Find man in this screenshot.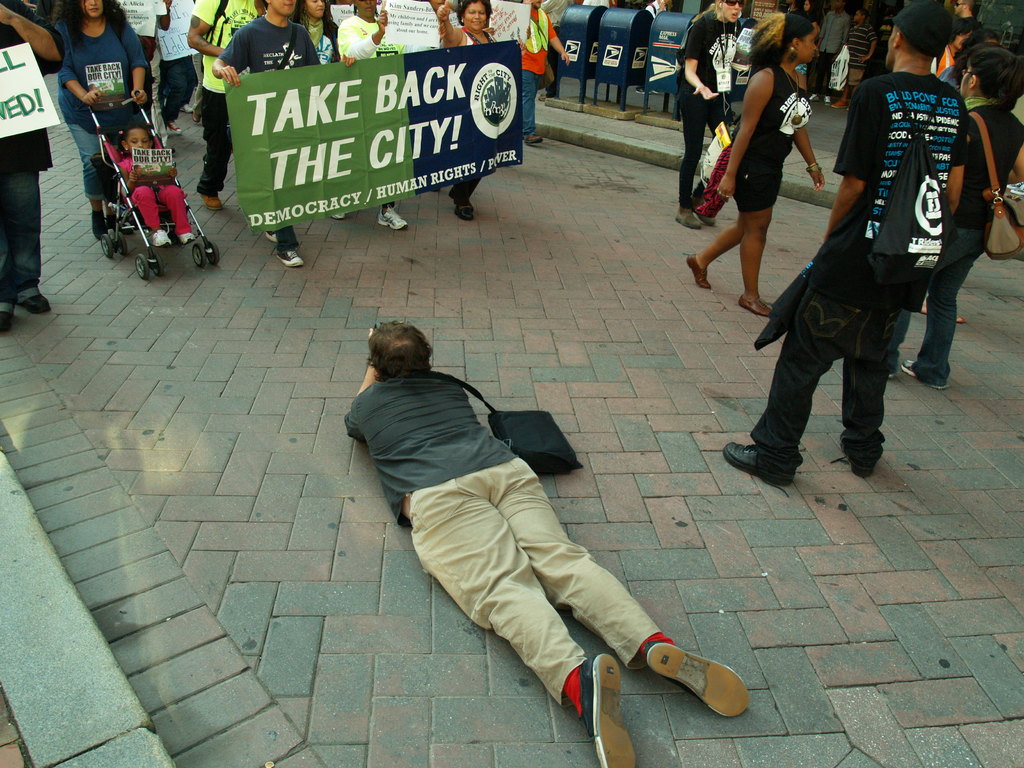
The bounding box for man is locate(668, 0, 744, 220).
